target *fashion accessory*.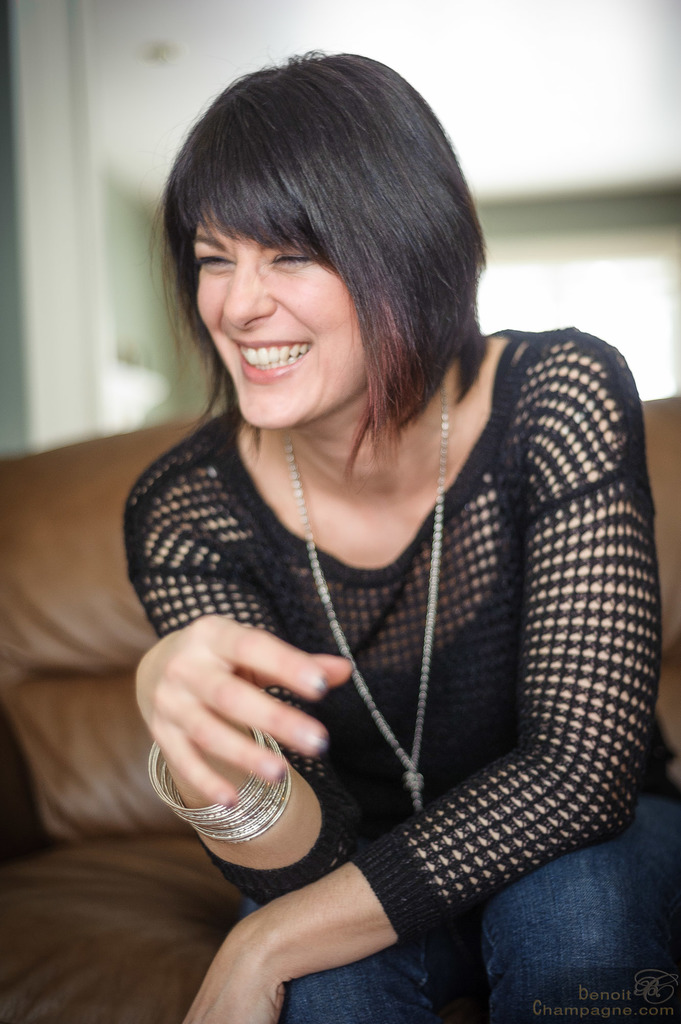
Target region: bbox=(279, 768, 289, 779).
